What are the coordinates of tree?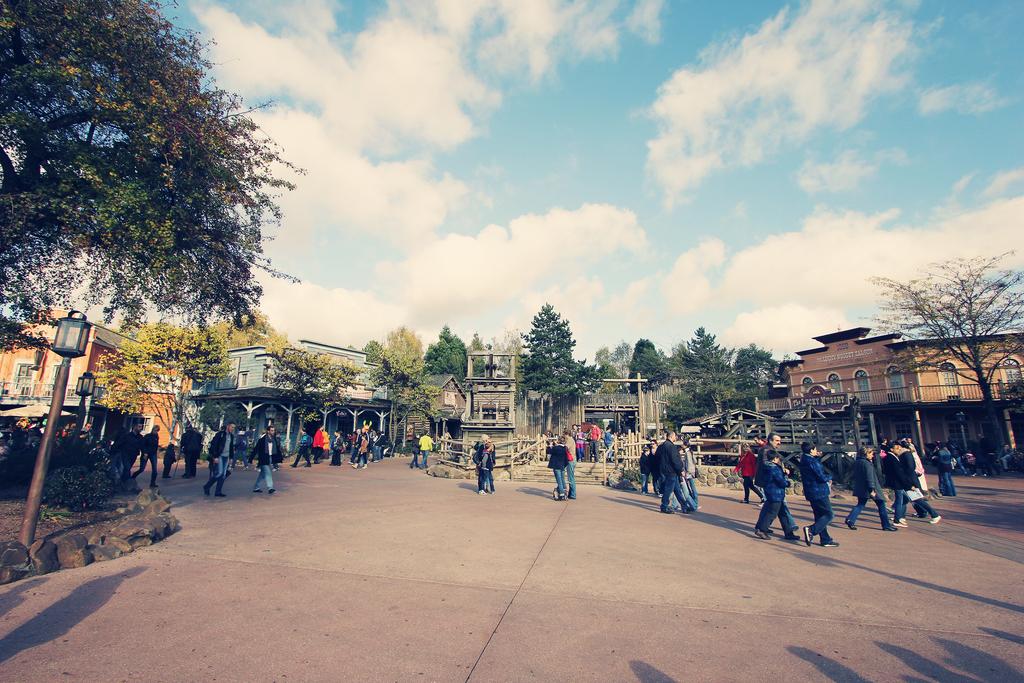
l=262, t=340, r=362, b=432.
